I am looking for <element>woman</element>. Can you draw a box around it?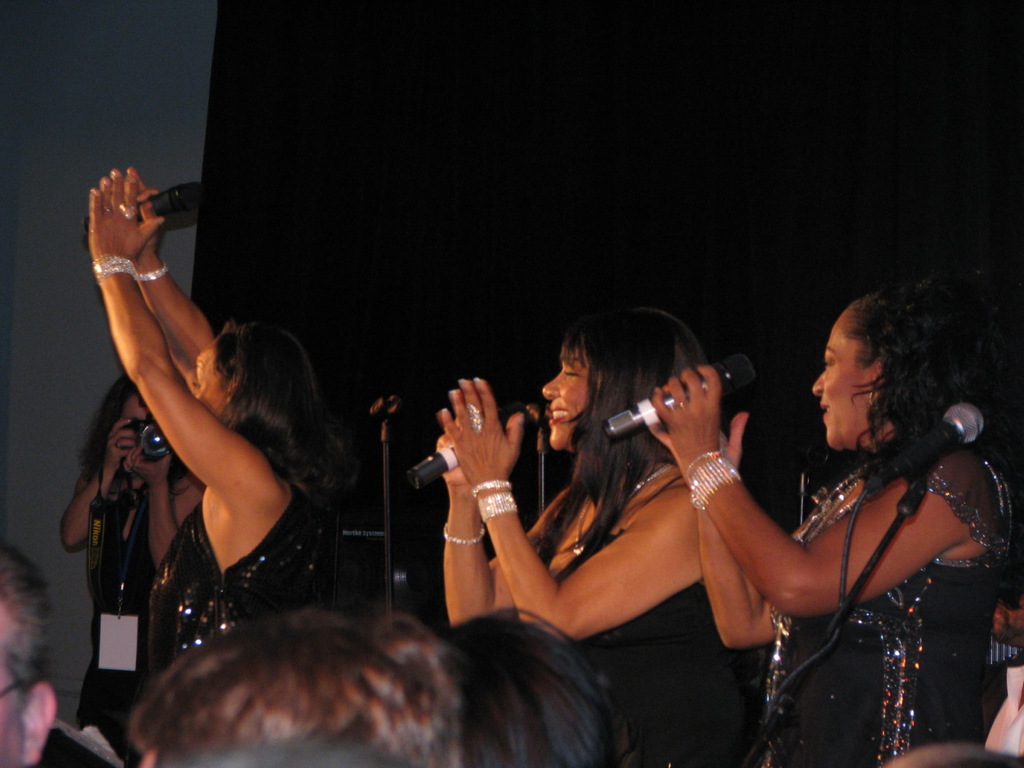
Sure, the bounding box is [60,383,228,745].
